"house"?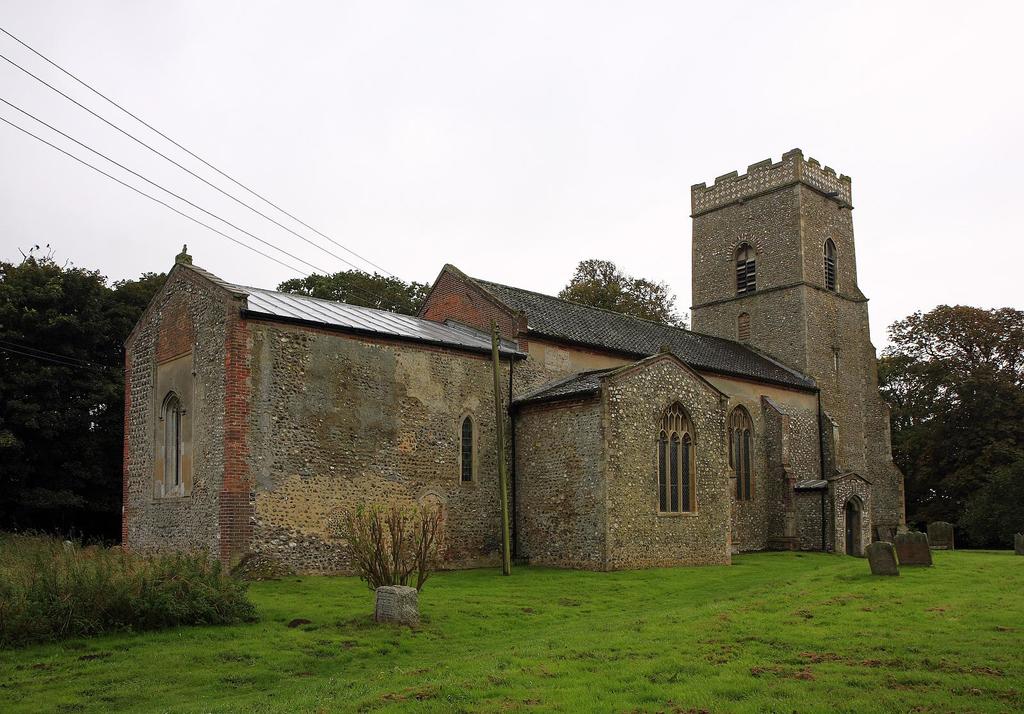
[left=124, top=146, right=906, bottom=492]
